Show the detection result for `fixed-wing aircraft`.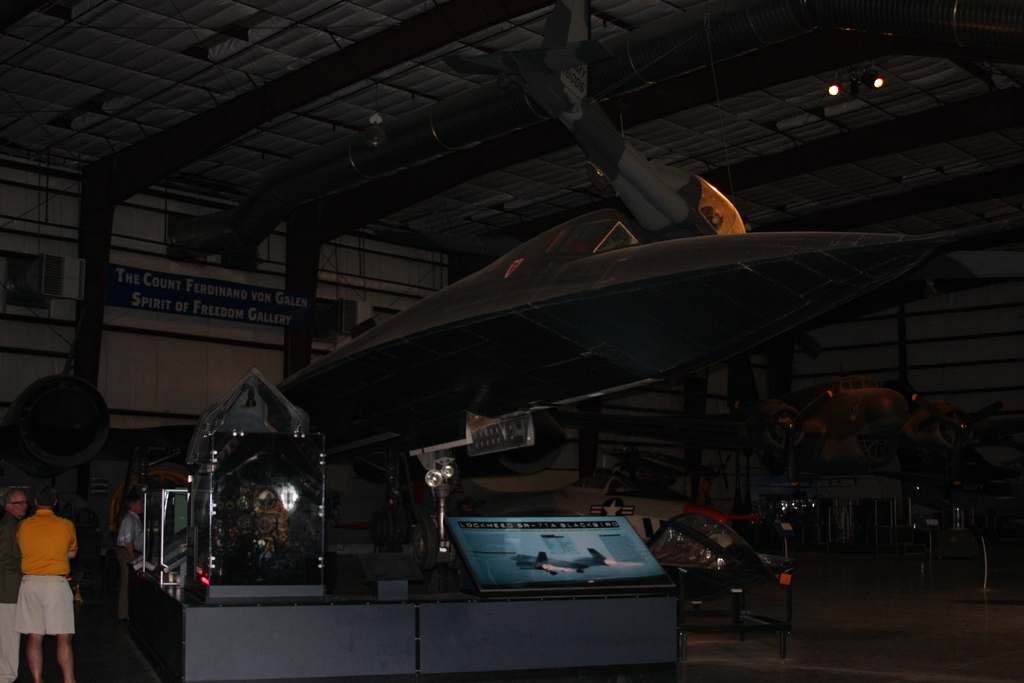
{"x1": 0, "y1": 2, "x2": 1023, "y2": 570}.
